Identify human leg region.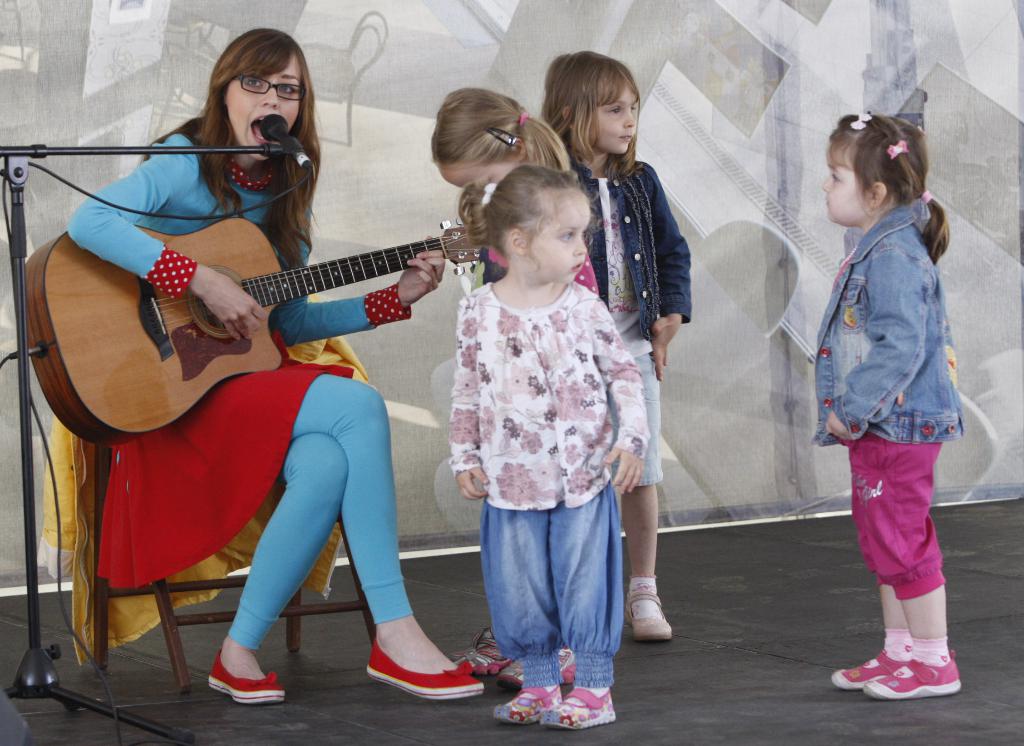
Region: (486, 462, 555, 729).
